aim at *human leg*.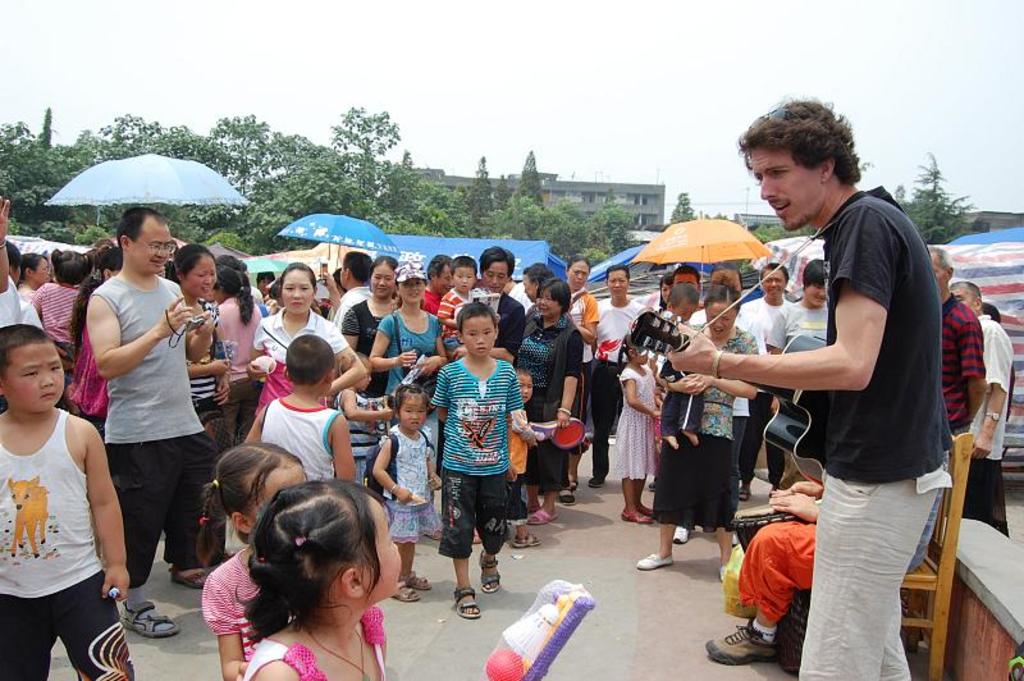
Aimed at (520,434,558,526).
